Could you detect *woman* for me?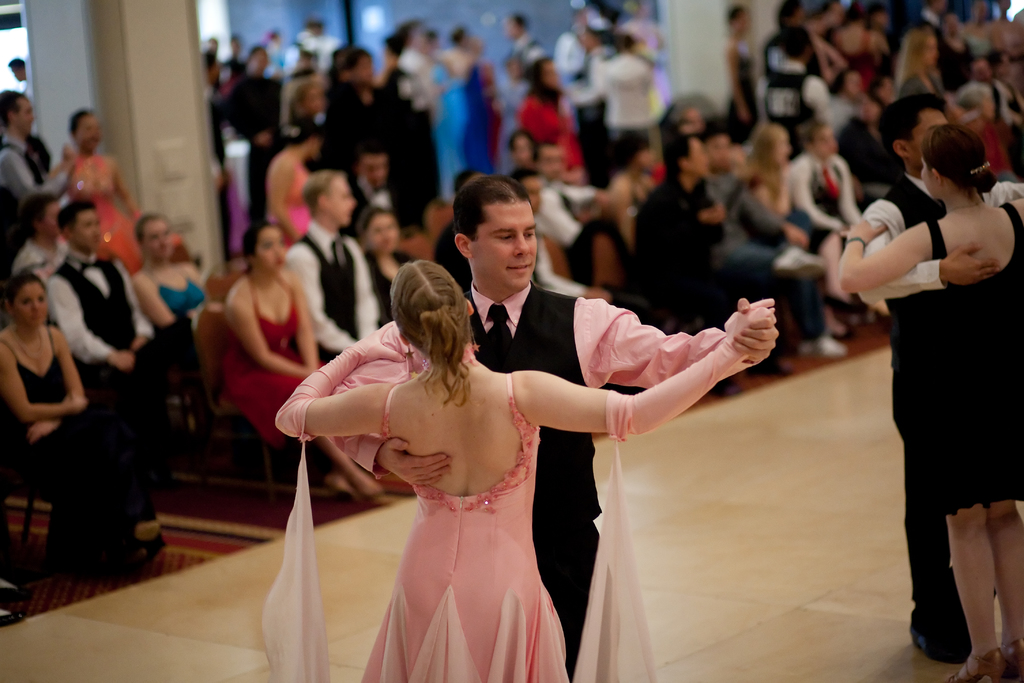
Detection result: locate(58, 106, 147, 277).
